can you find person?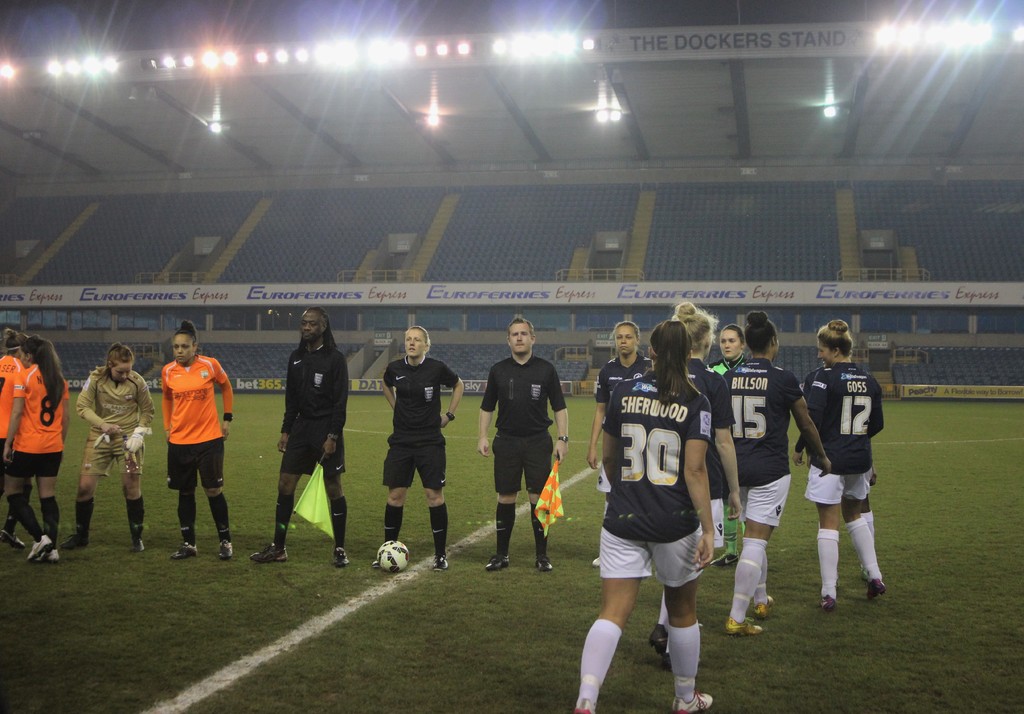
Yes, bounding box: region(0, 325, 24, 549).
